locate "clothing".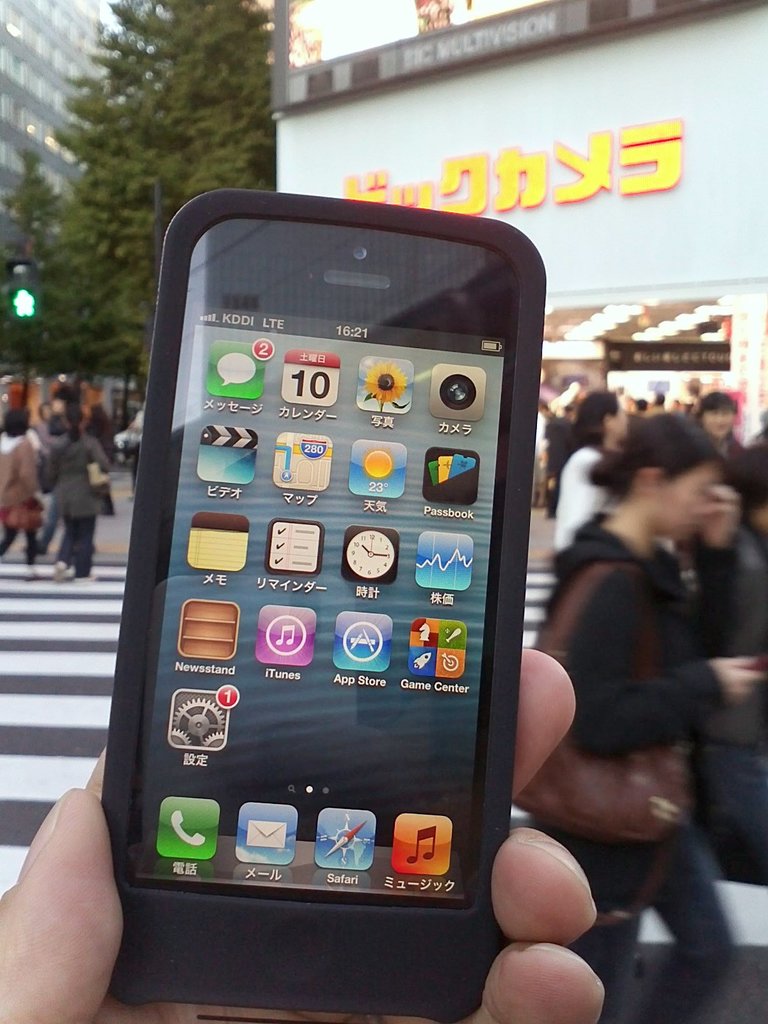
Bounding box: x1=45, y1=388, x2=90, y2=437.
